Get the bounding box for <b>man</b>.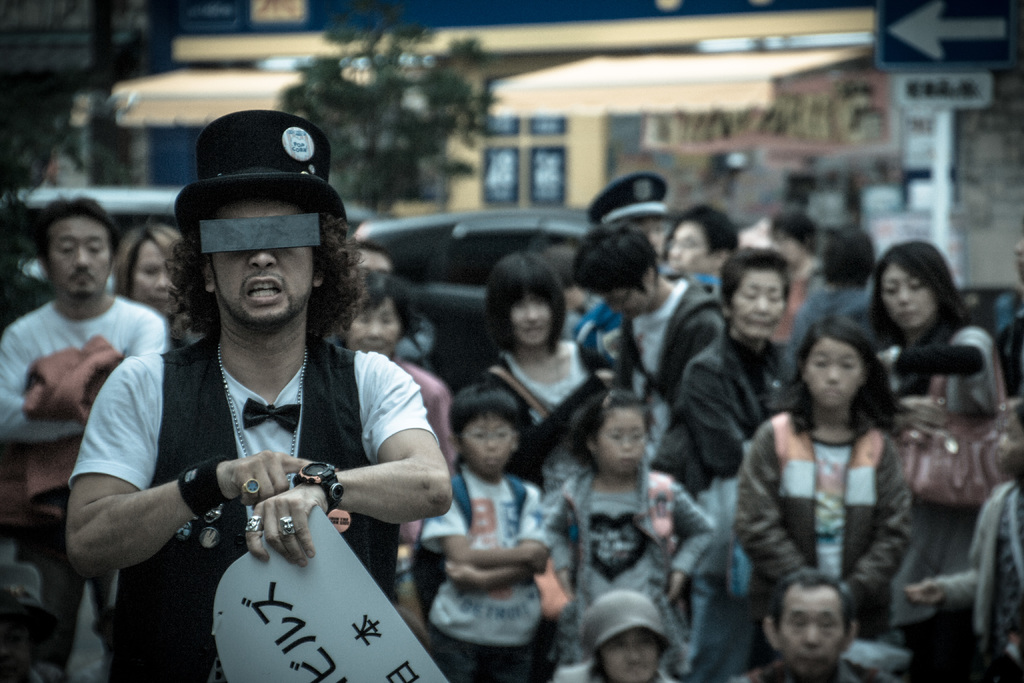
rect(0, 195, 165, 682).
